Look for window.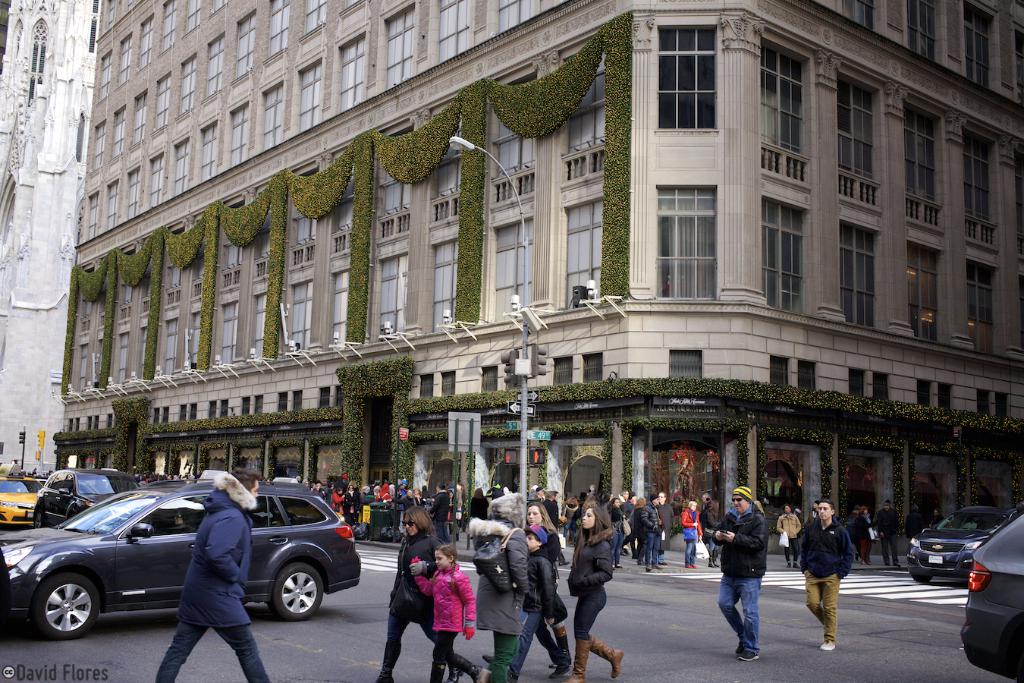
Found: <bbox>258, 71, 283, 153</bbox>.
